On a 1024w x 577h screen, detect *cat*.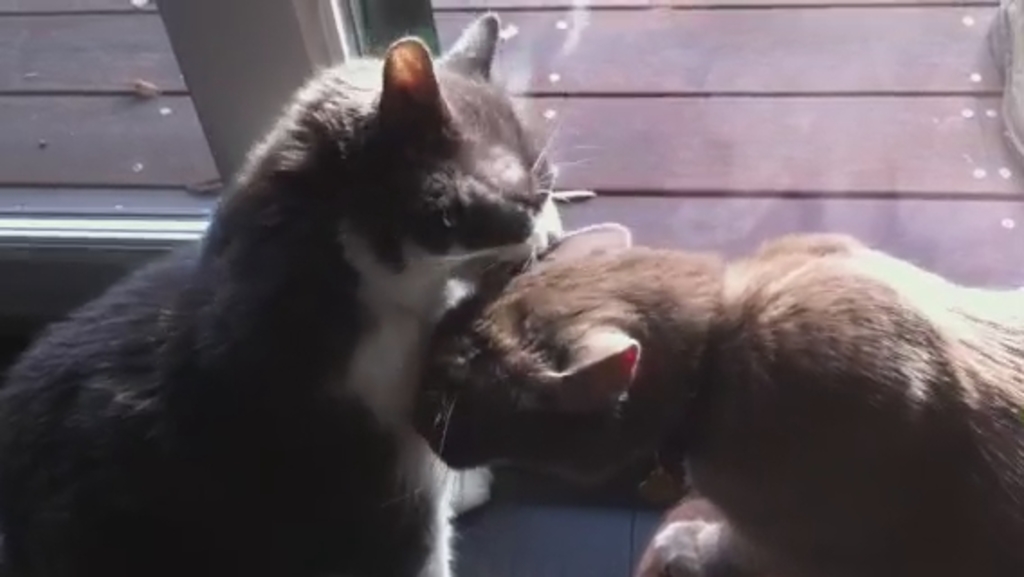
pyautogui.locateOnScreen(0, 4, 571, 575).
